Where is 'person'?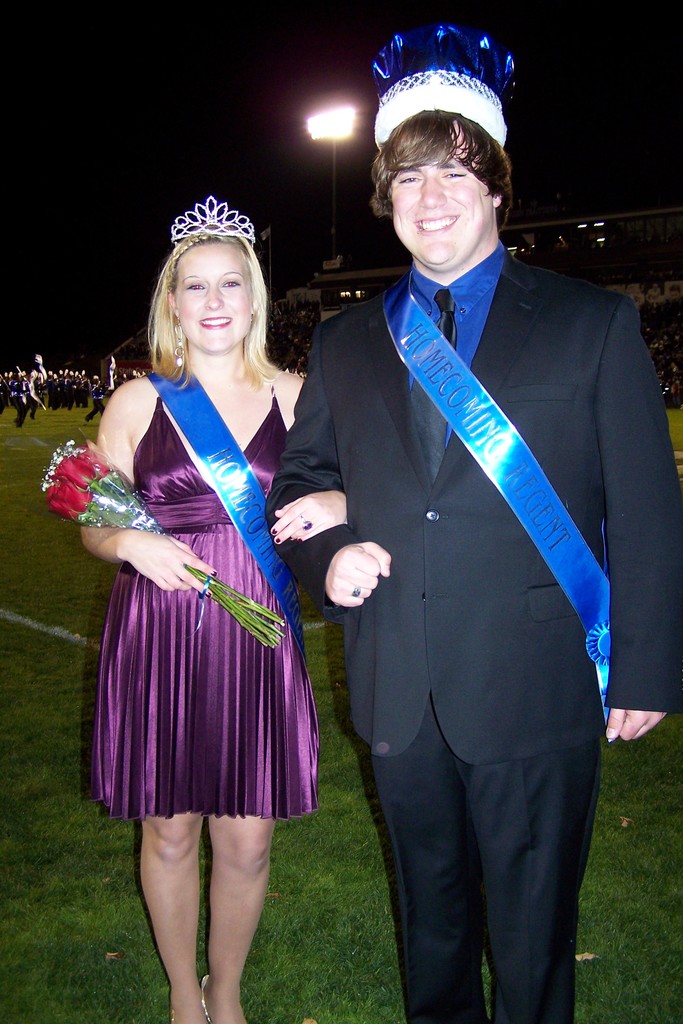
box(263, 19, 682, 1023).
